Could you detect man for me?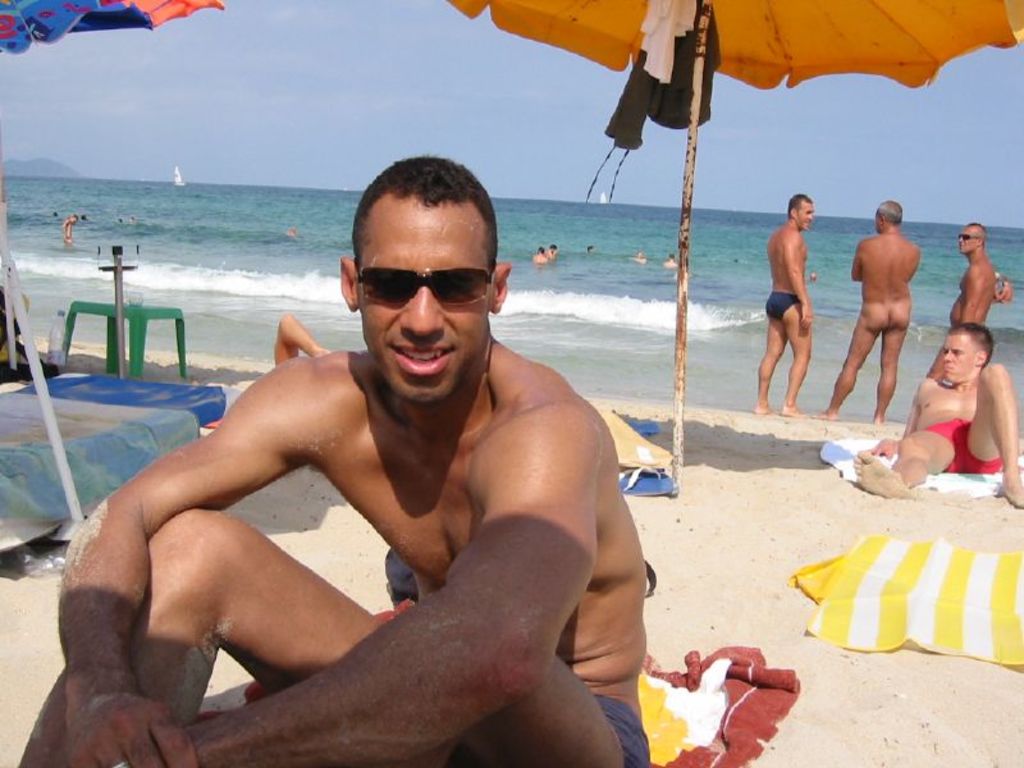
Detection result: bbox=[927, 221, 998, 375].
